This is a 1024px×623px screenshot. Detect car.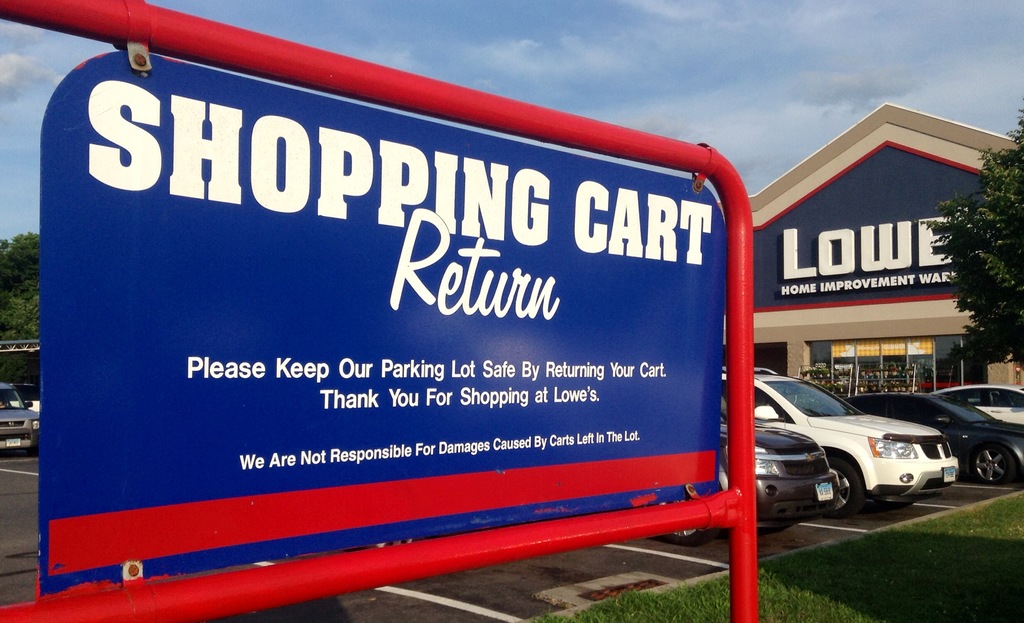
box=[952, 380, 1023, 426].
